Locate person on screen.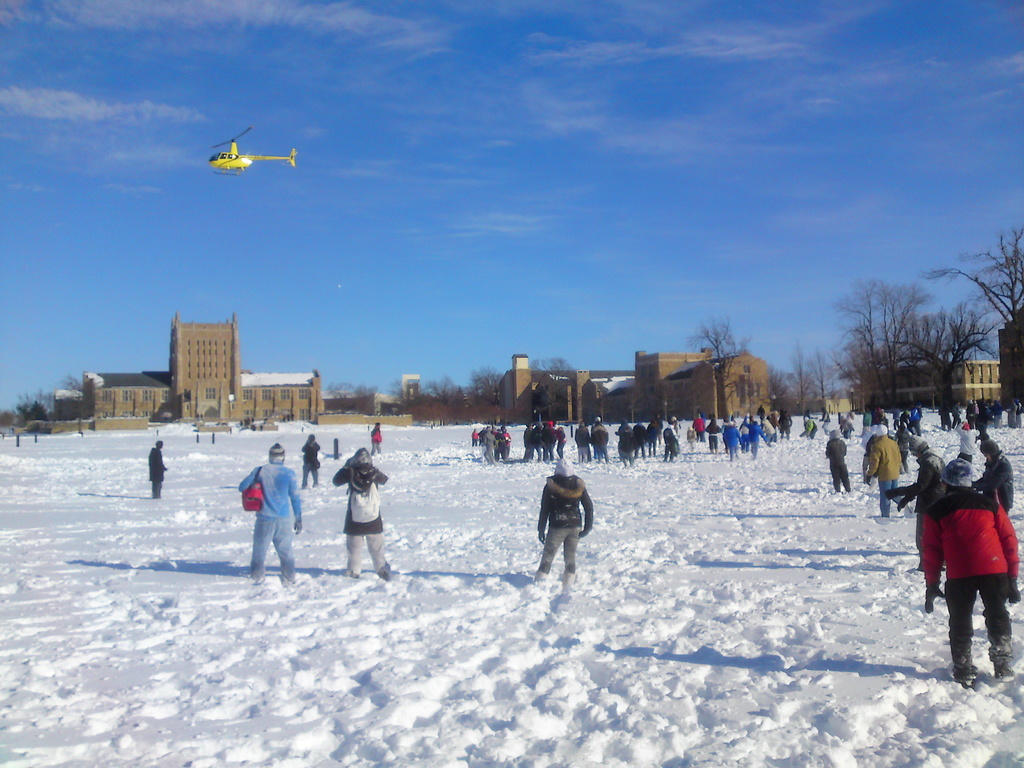
On screen at 920:428:1011:683.
